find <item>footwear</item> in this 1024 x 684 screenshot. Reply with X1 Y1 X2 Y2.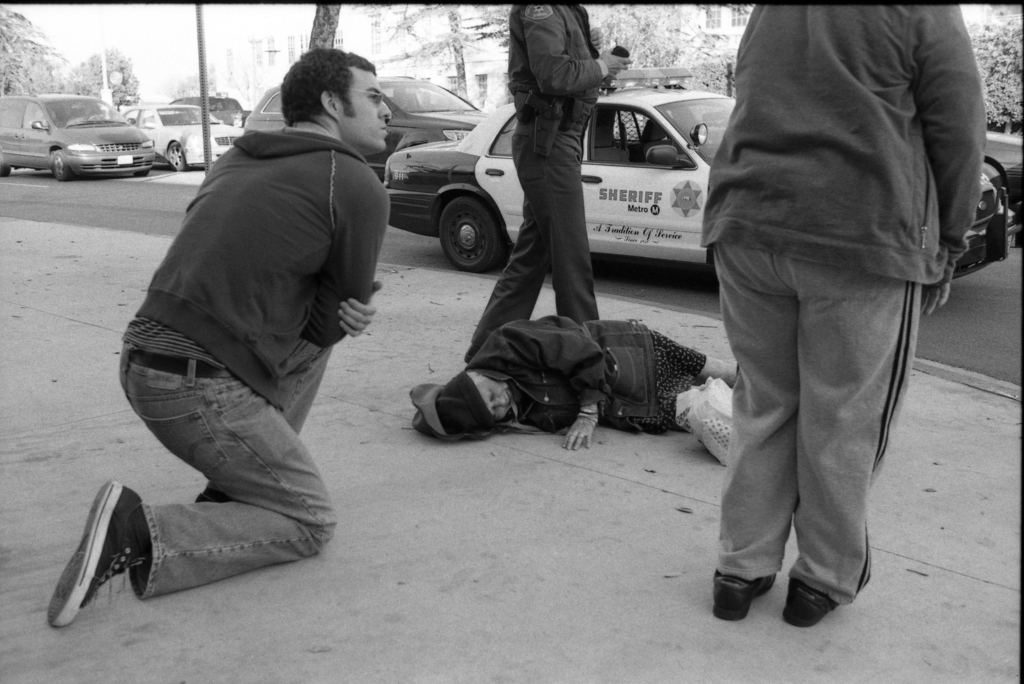
781 571 840 628.
